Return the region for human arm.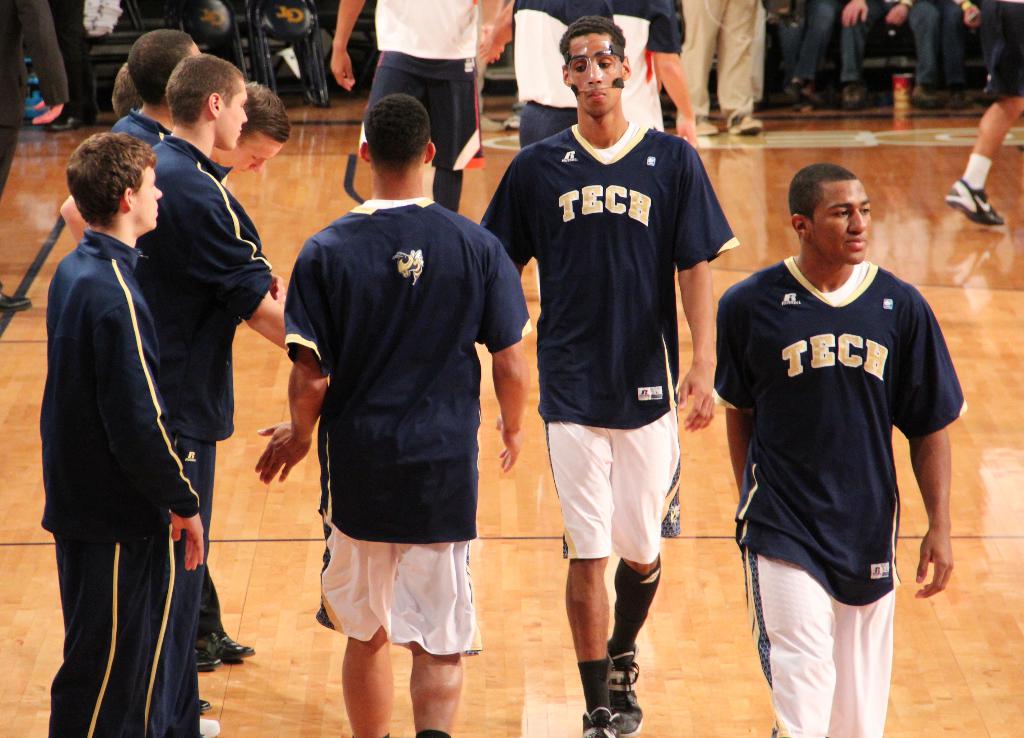
select_region(675, 144, 737, 431).
